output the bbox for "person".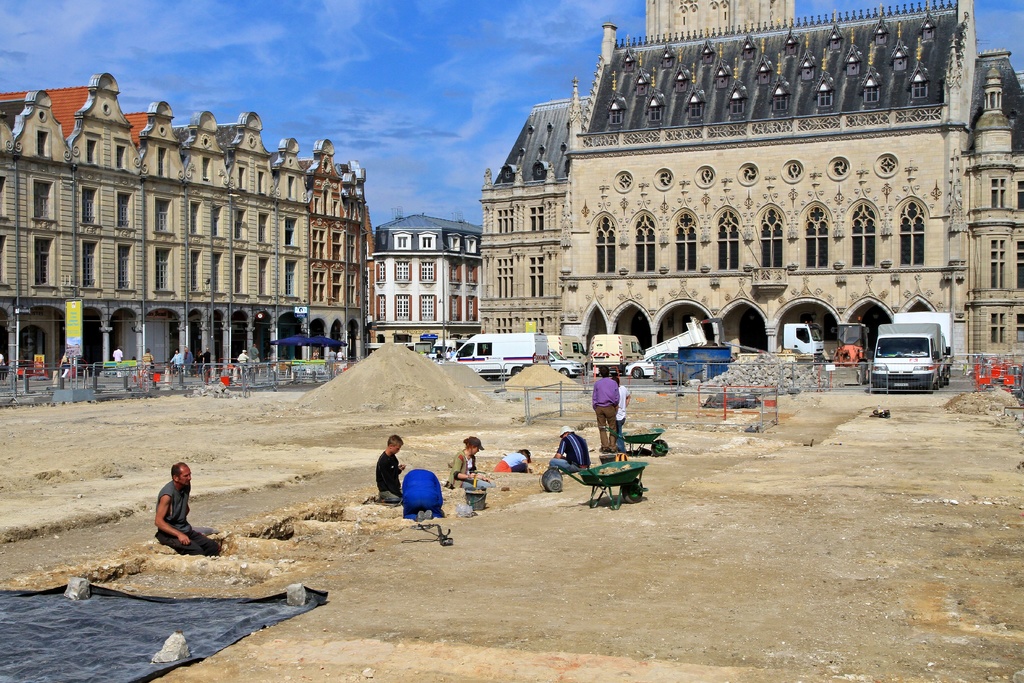
region(368, 433, 408, 509).
